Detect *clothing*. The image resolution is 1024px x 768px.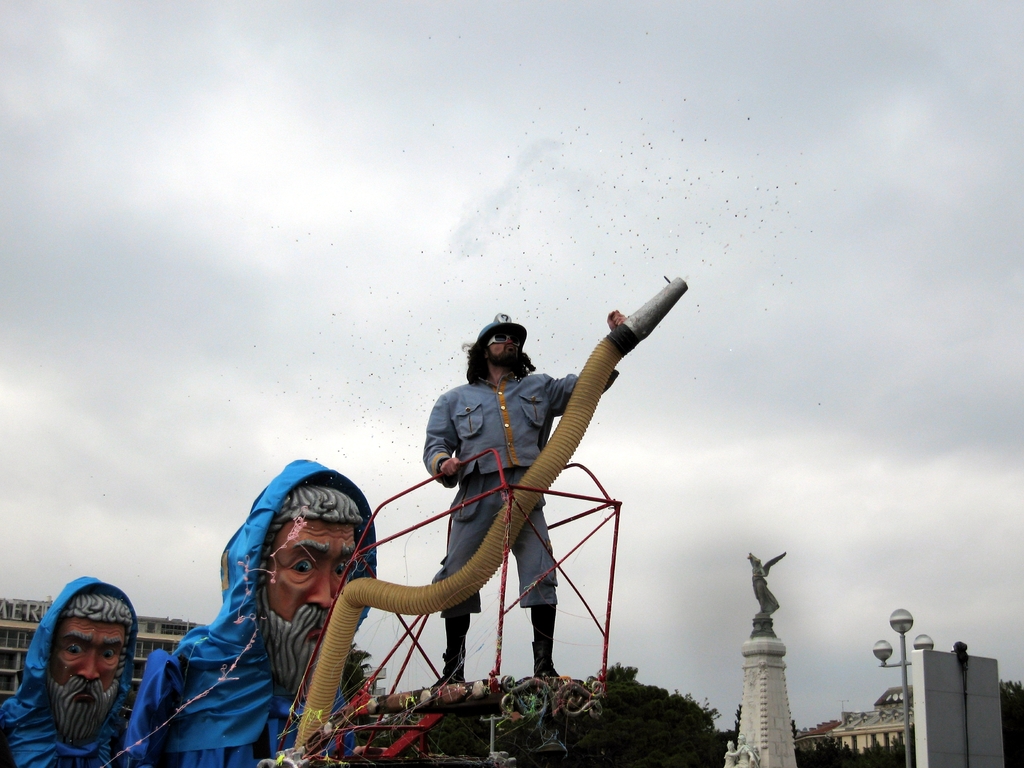
(left=420, top=374, right=555, bottom=667).
